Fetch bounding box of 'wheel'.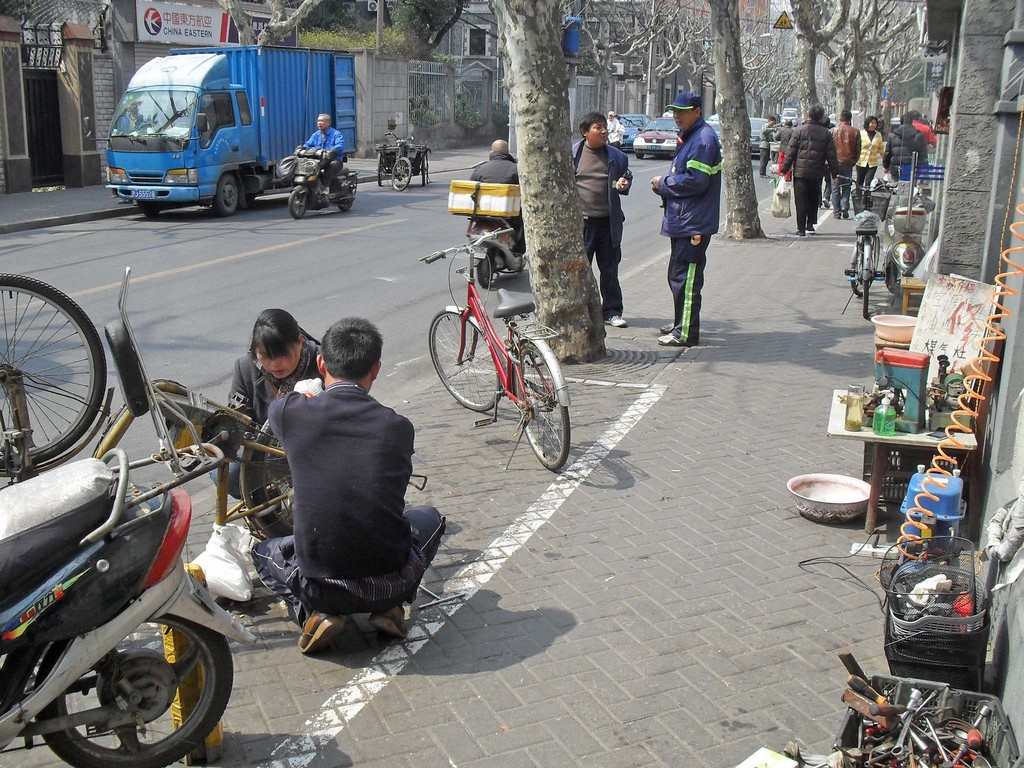
Bbox: (x1=856, y1=247, x2=867, y2=315).
